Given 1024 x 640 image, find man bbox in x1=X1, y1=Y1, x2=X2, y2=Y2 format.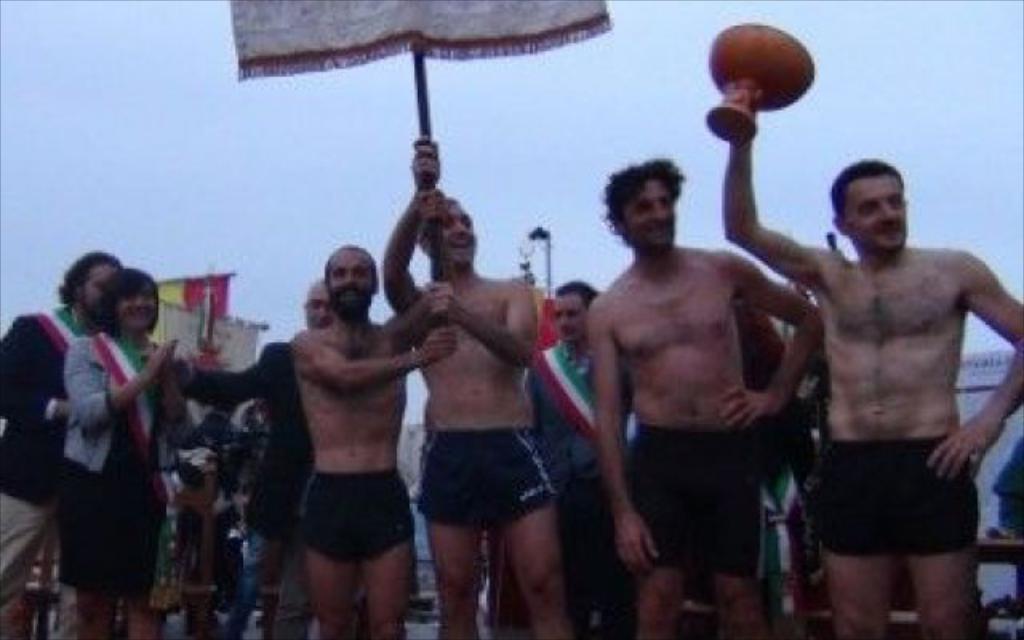
x1=526, y1=275, x2=640, y2=638.
